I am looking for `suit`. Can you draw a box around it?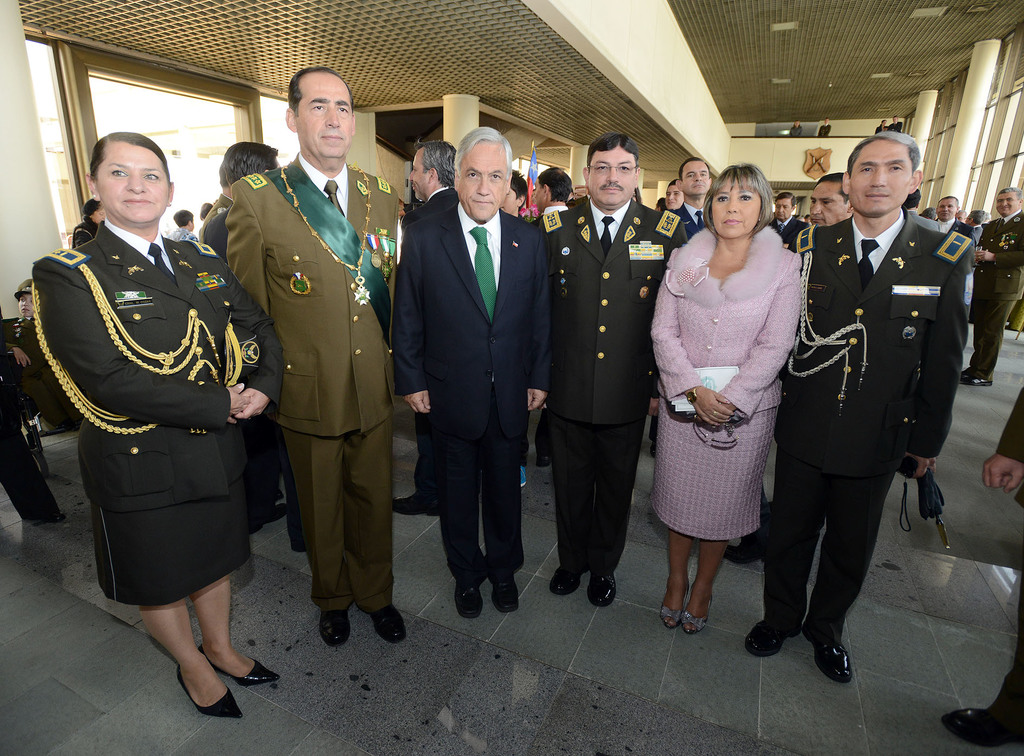
Sure, the bounding box is 771:218:807:245.
